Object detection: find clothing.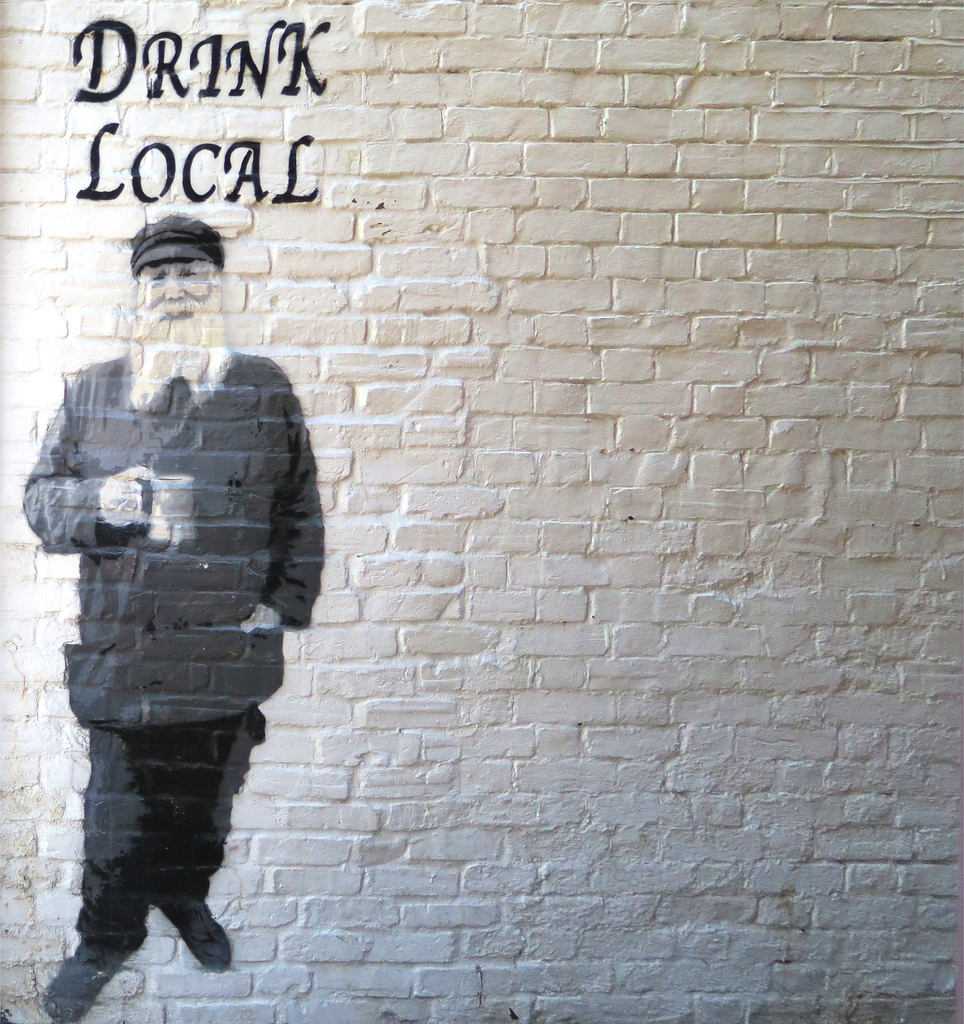
[x1=21, y1=339, x2=327, y2=966].
